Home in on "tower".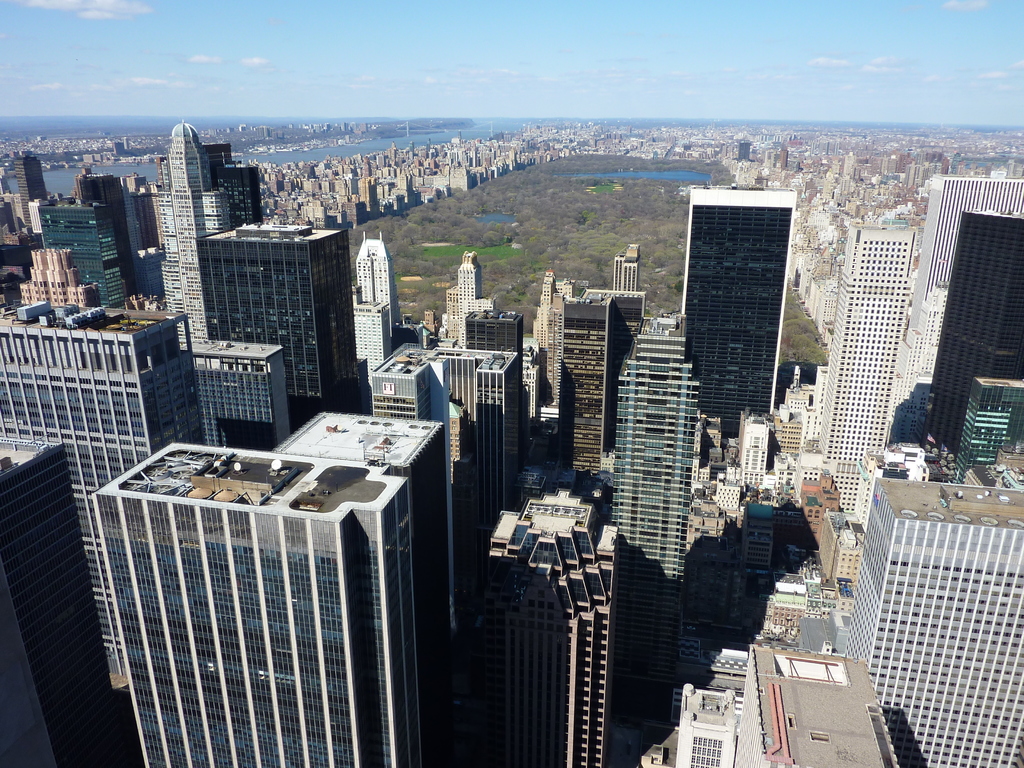
Homed in at <region>840, 476, 1023, 767</region>.
